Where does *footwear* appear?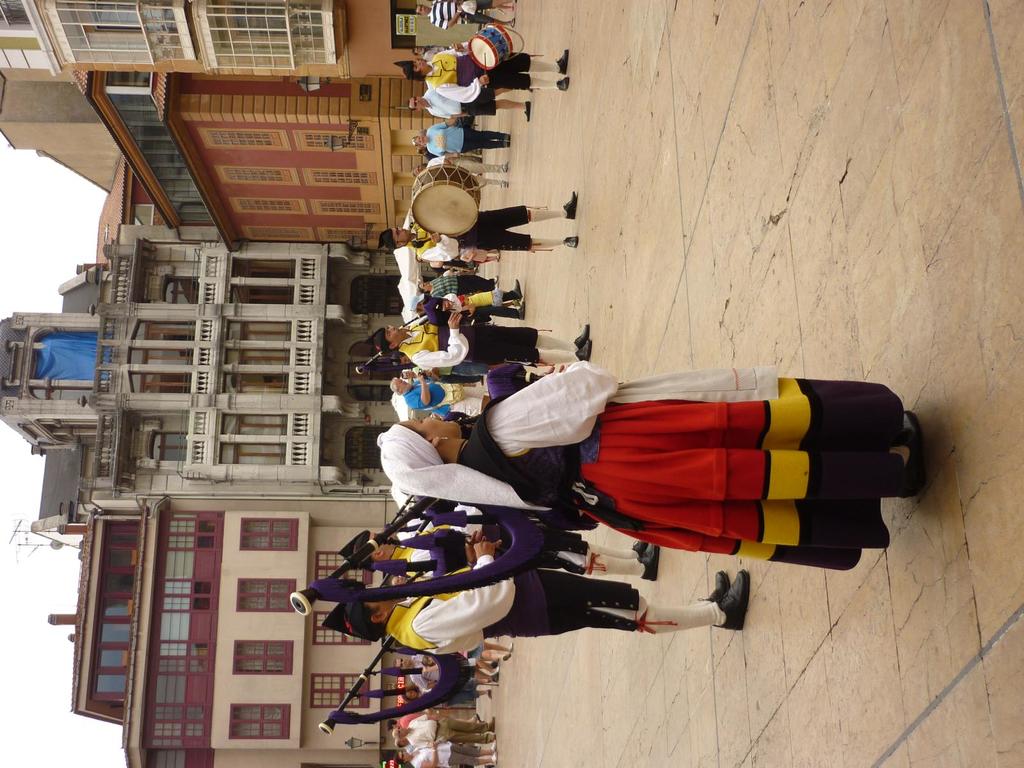
Appears at BBox(565, 189, 578, 220).
